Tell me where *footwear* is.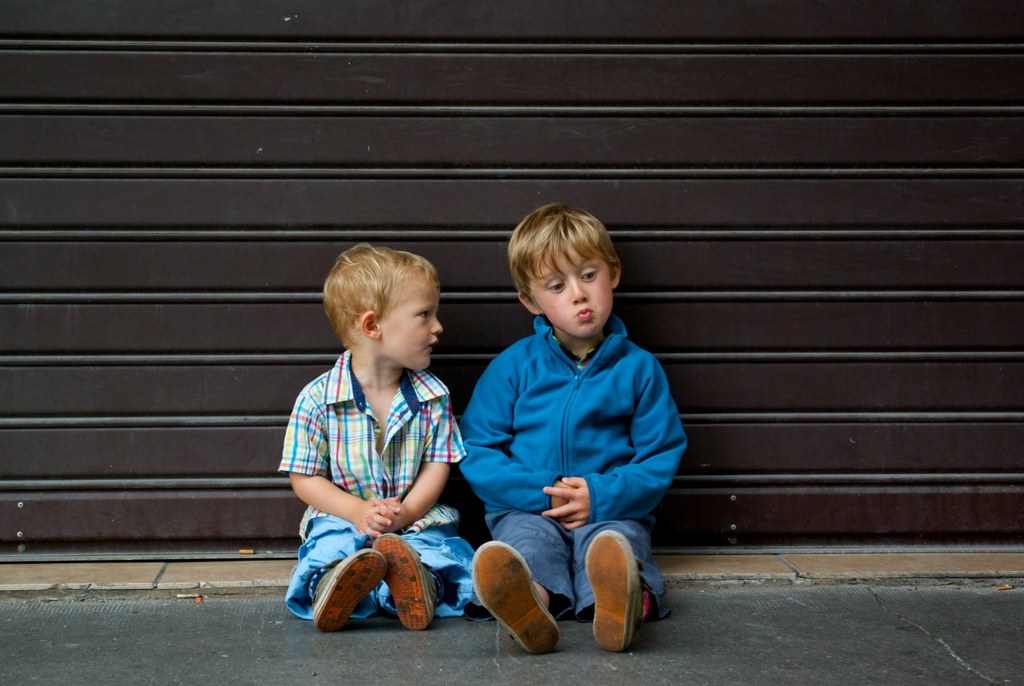
*footwear* is at (371,534,442,632).
